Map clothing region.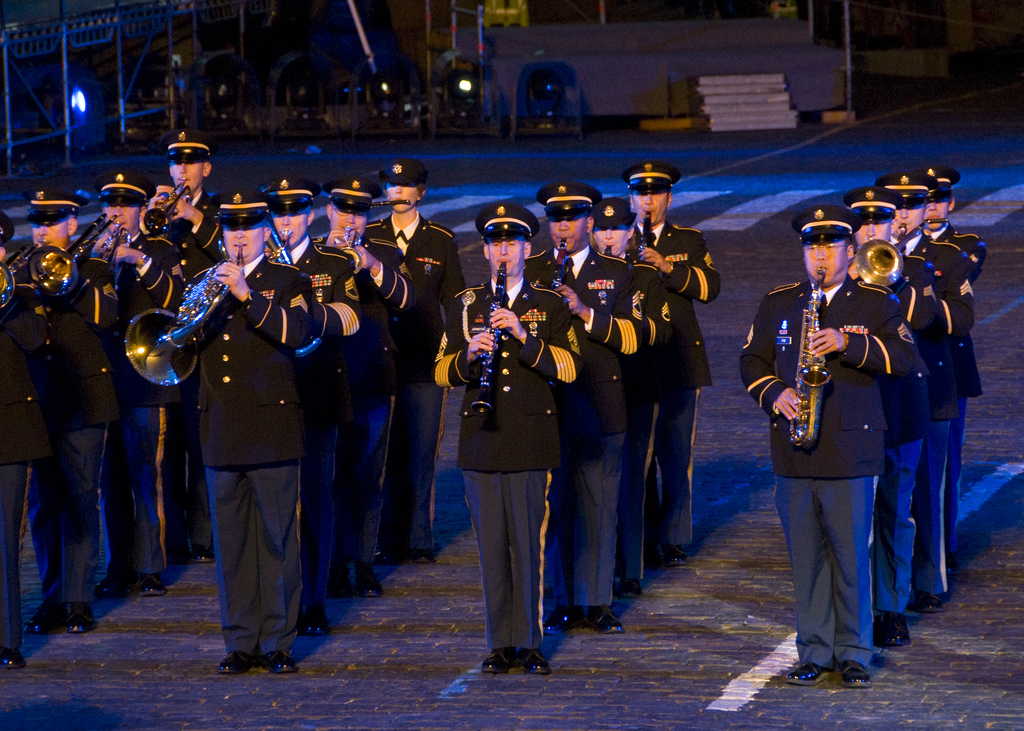
Mapped to [87, 239, 182, 572].
